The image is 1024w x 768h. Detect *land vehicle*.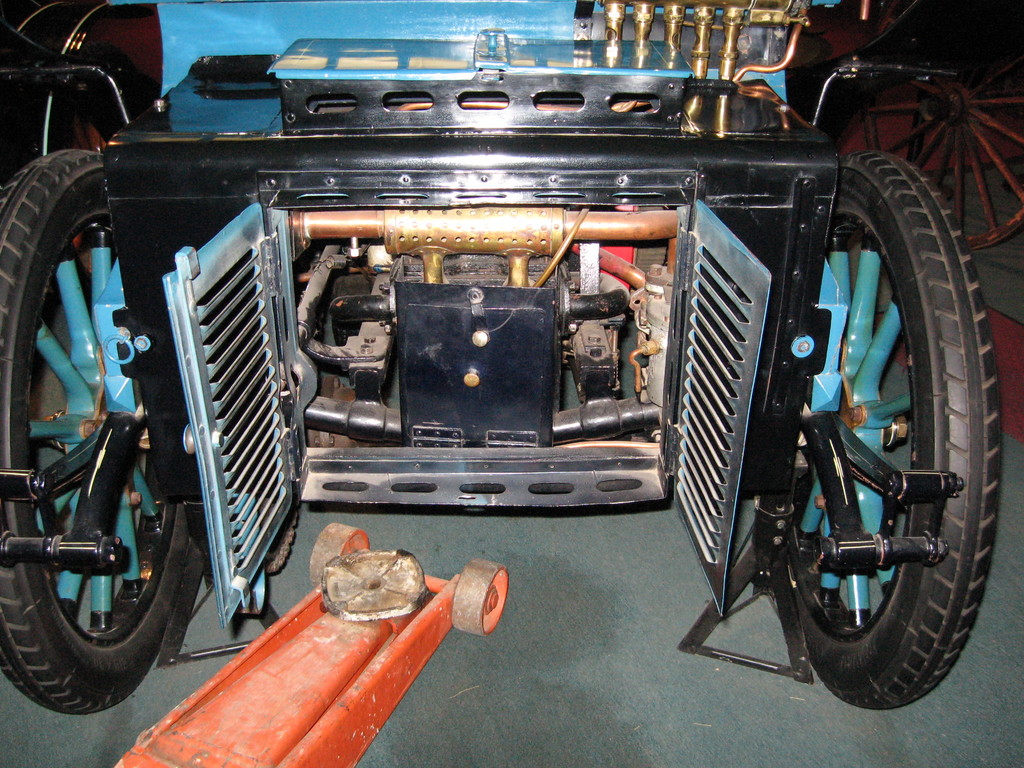
Detection: <region>0, 0, 1002, 717</region>.
